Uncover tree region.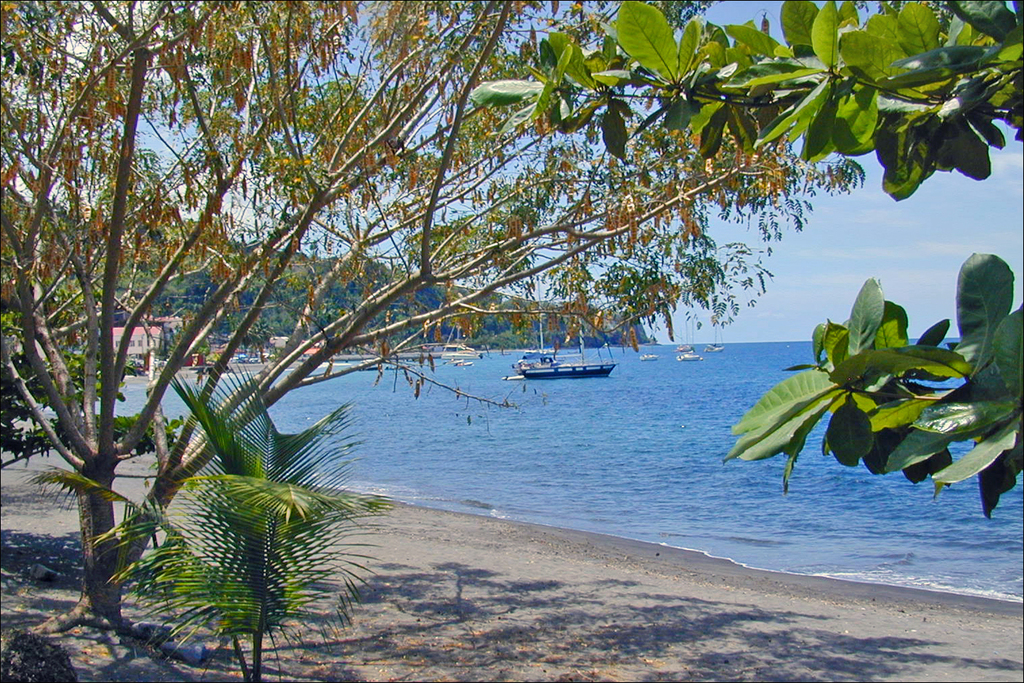
Uncovered: [466,0,1023,524].
